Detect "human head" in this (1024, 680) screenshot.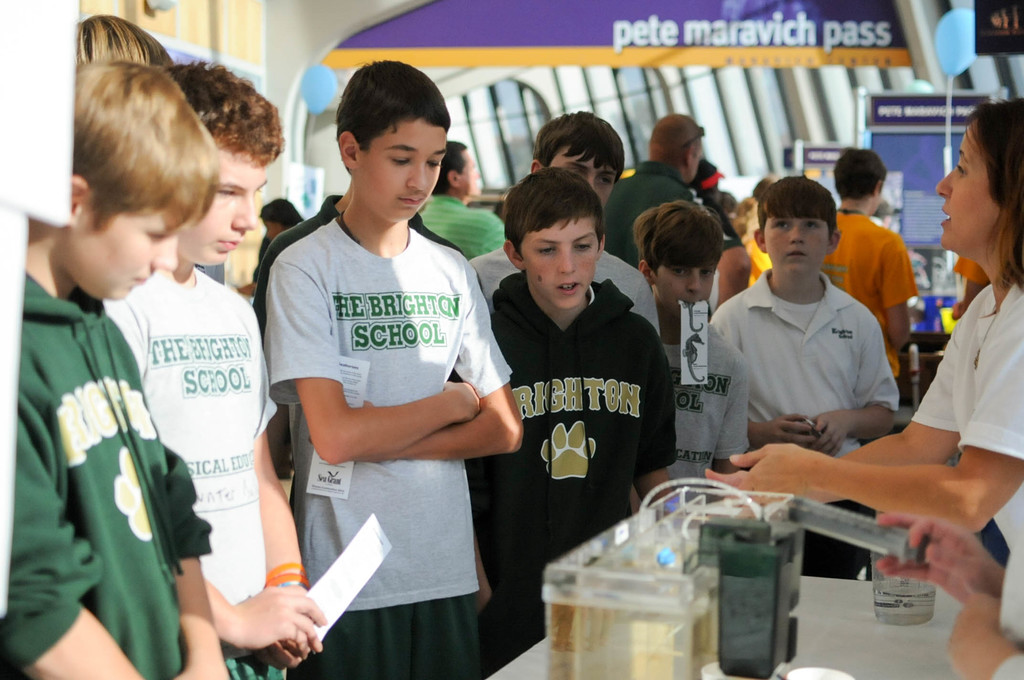
Detection: bbox=[319, 49, 458, 222].
